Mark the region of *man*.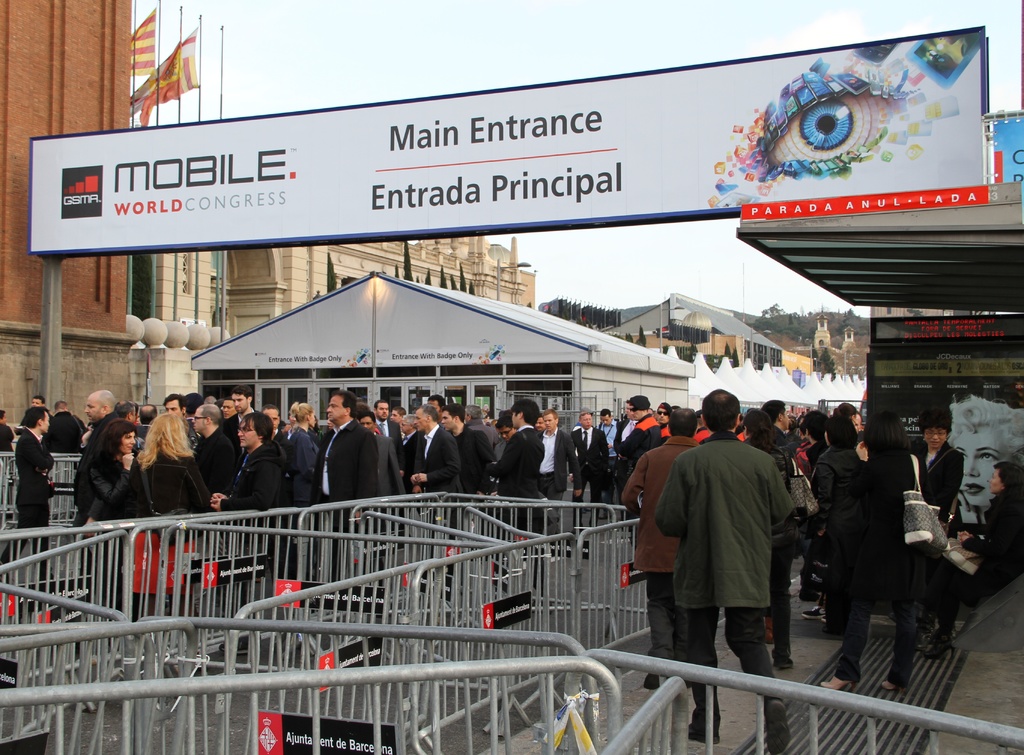
Region: locate(372, 399, 404, 477).
